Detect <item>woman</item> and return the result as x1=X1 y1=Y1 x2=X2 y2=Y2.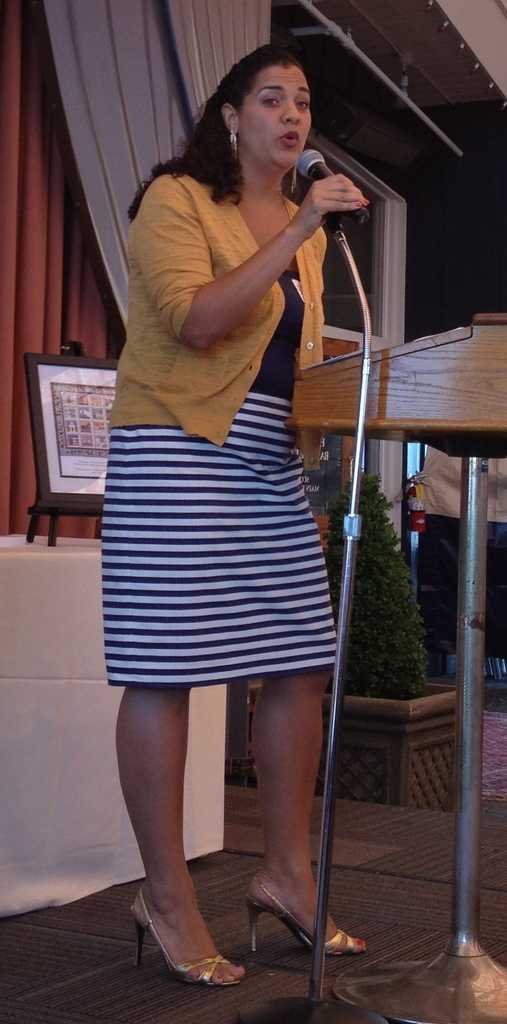
x1=84 y1=27 x2=361 y2=972.
